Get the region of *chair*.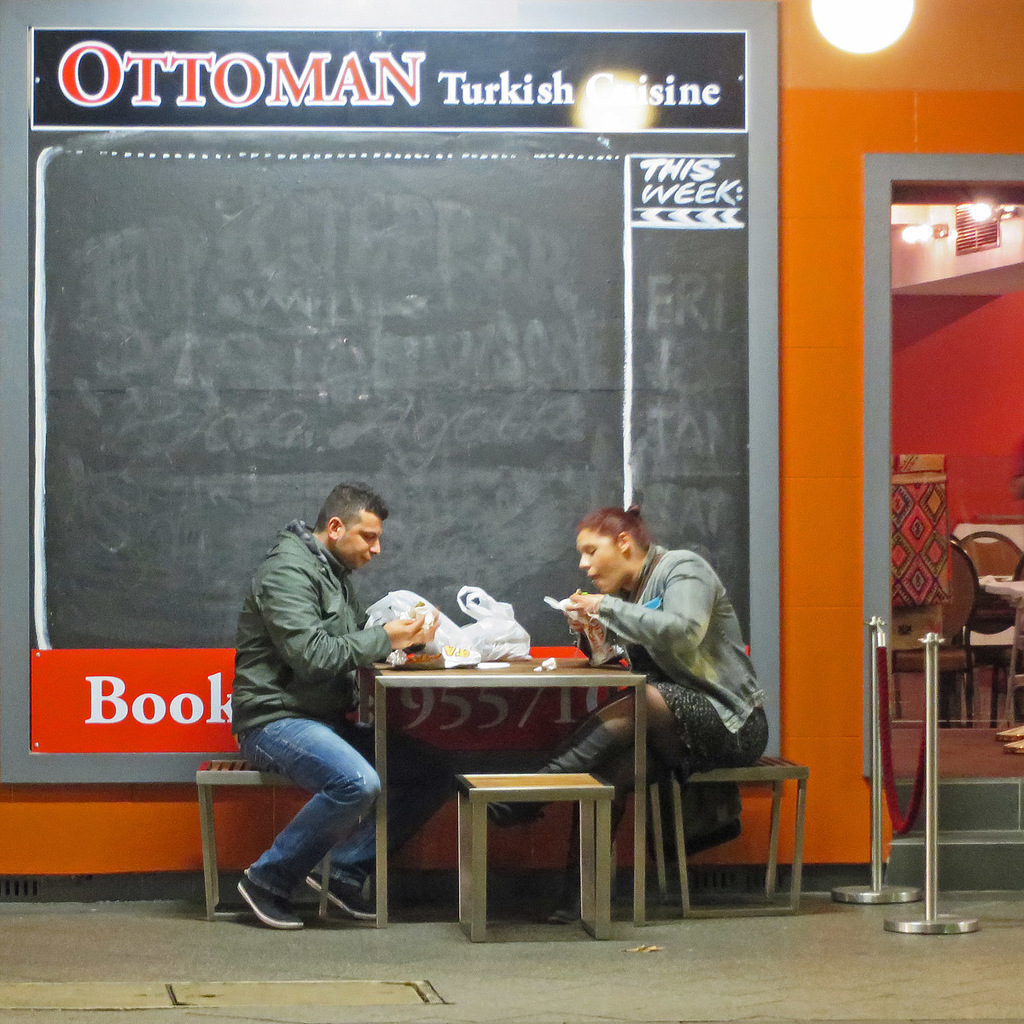
{"left": 883, "top": 533, "right": 980, "bottom": 713}.
